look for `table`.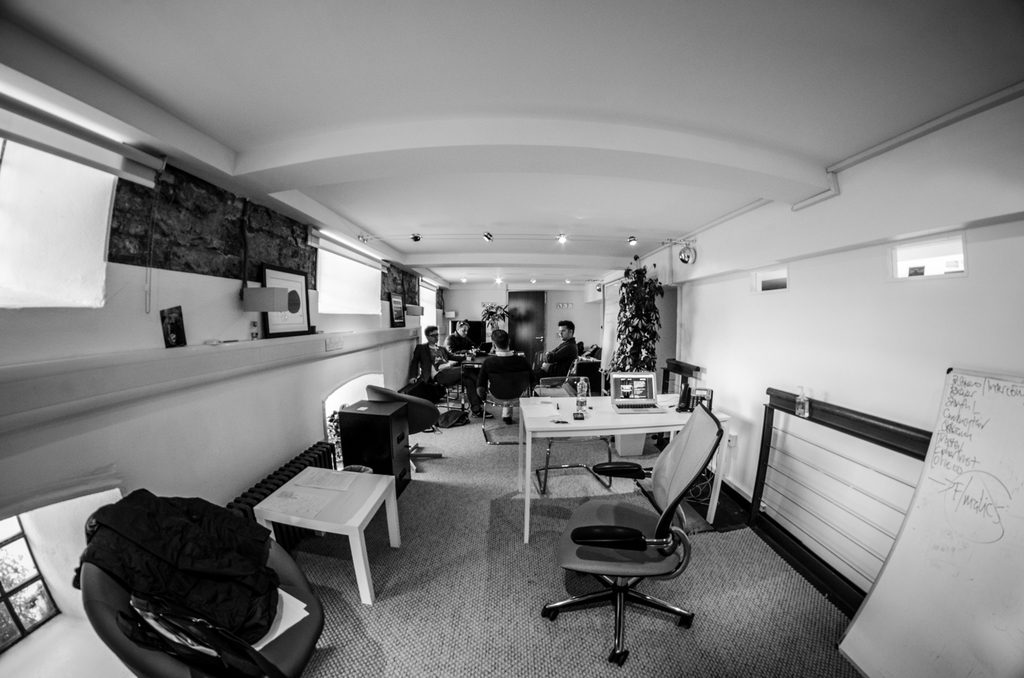
Found: (507,397,723,555).
